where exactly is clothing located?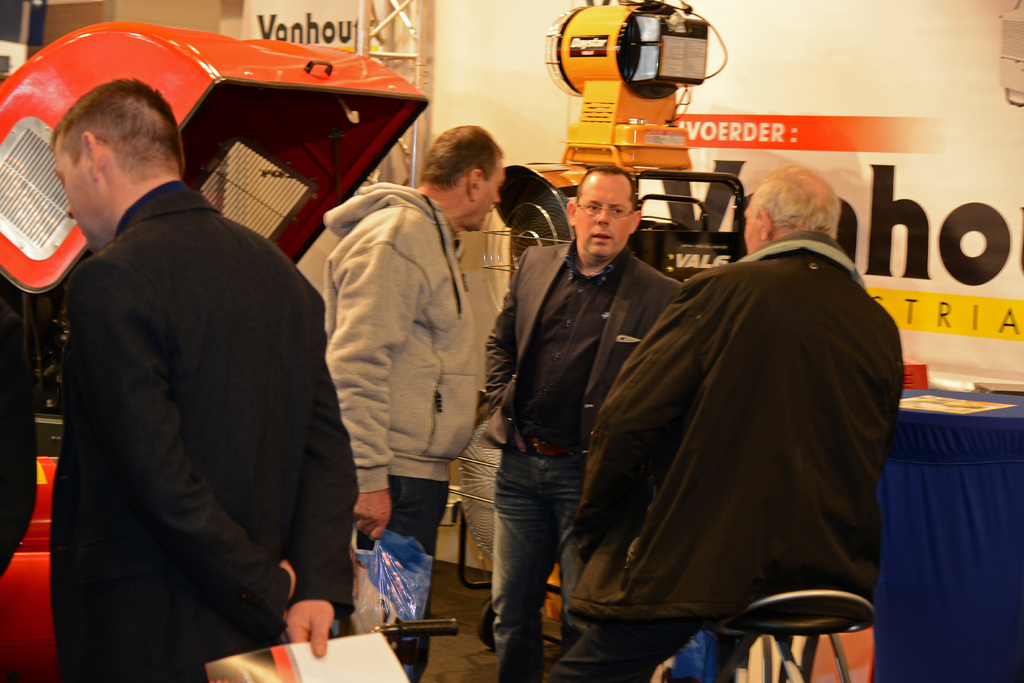
Its bounding box is bbox(575, 186, 912, 670).
